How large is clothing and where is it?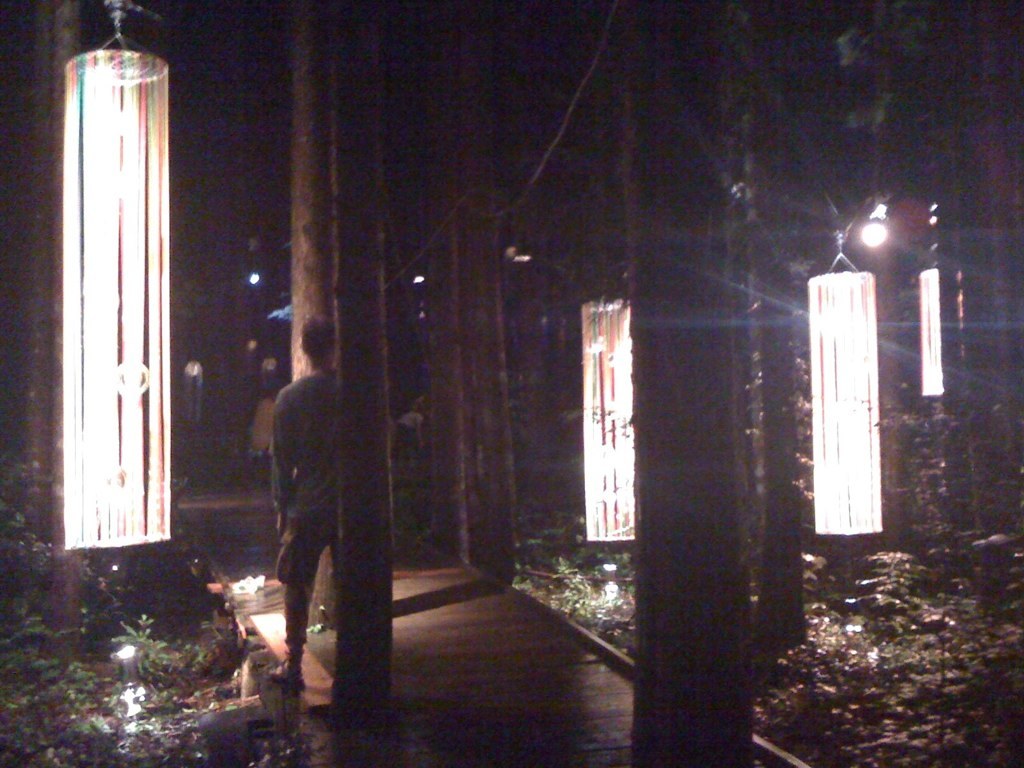
Bounding box: crop(259, 355, 379, 701).
